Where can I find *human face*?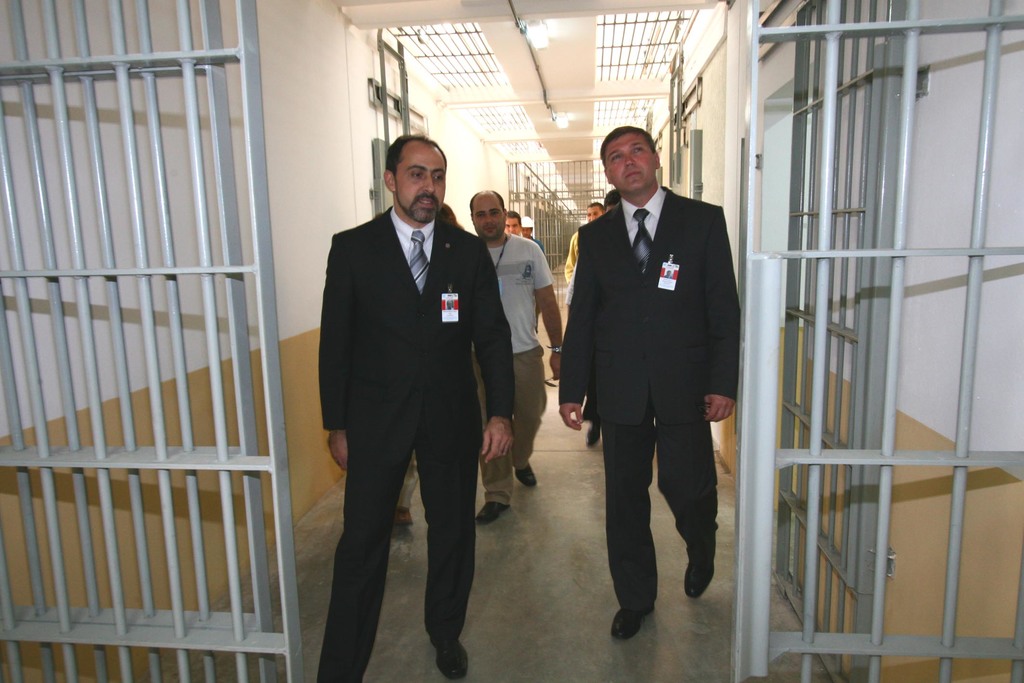
You can find it at <box>395,144,447,220</box>.
